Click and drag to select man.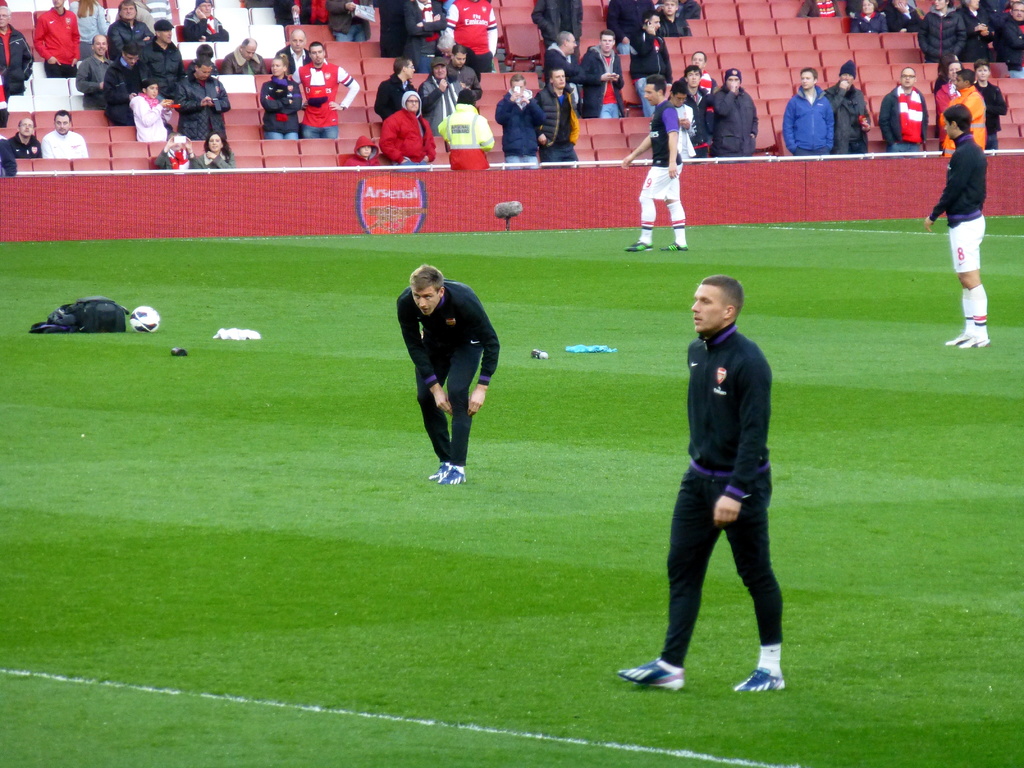
Selection: (left=620, top=13, right=678, bottom=121).
